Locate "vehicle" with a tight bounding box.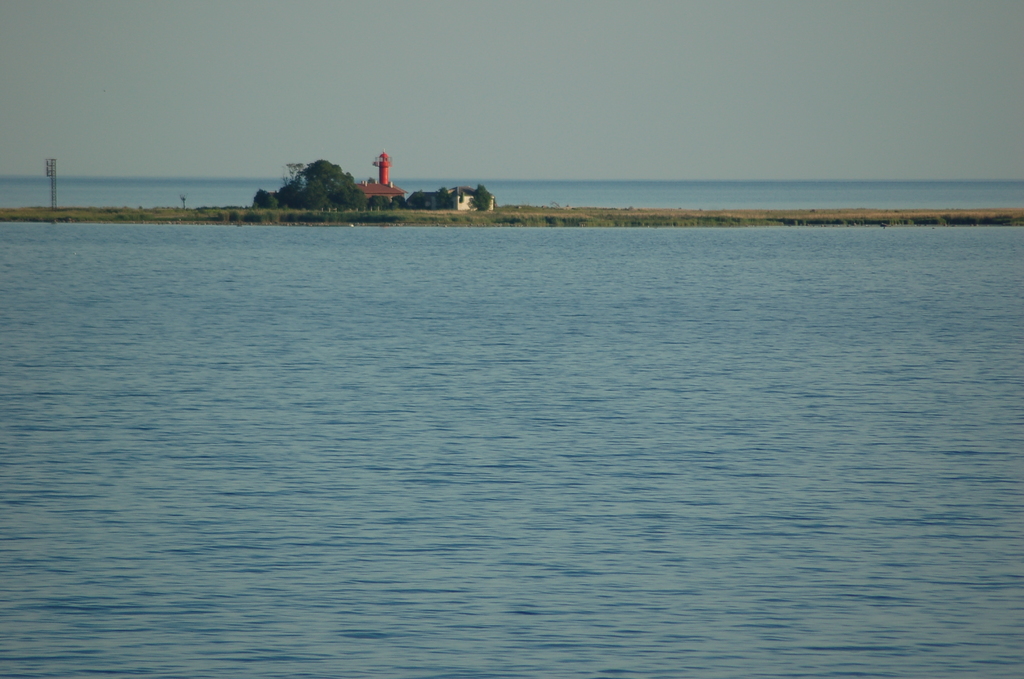
<box>356,153,417,209</box>.
